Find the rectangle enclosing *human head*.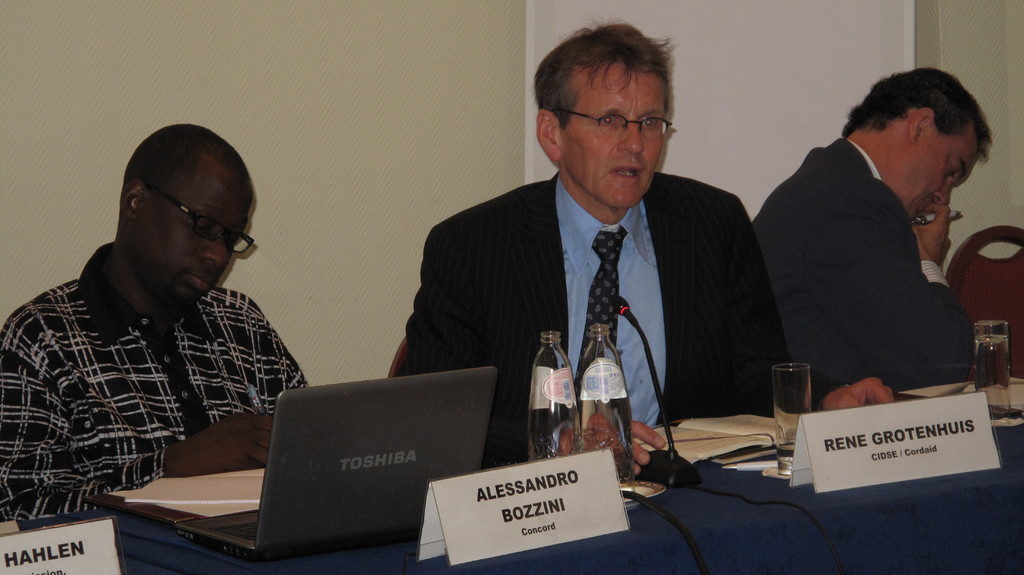
Rect(537, 26, 672, 213).
